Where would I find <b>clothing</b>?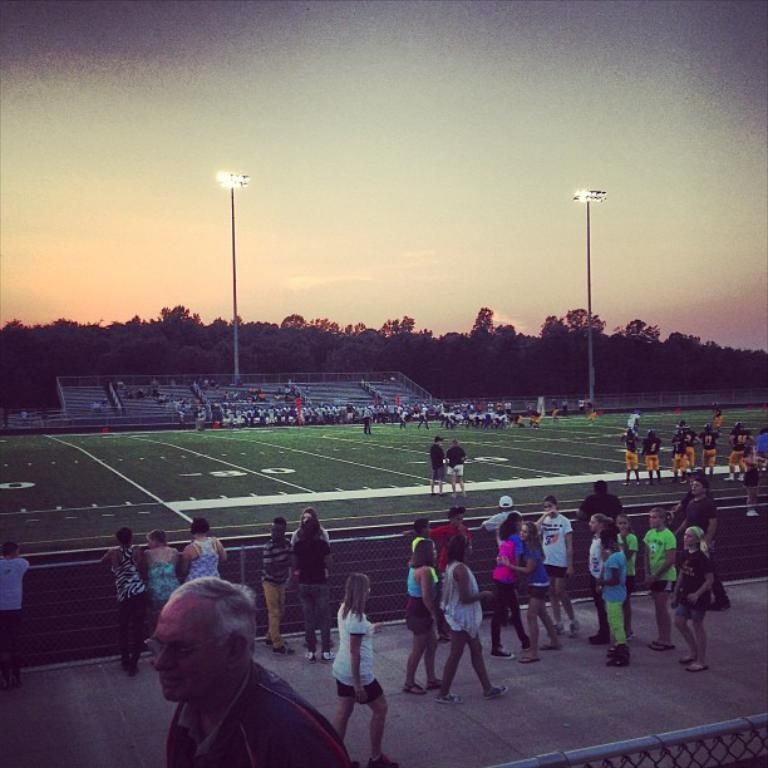
At left=137, top=542, right=181, bottom=612.
